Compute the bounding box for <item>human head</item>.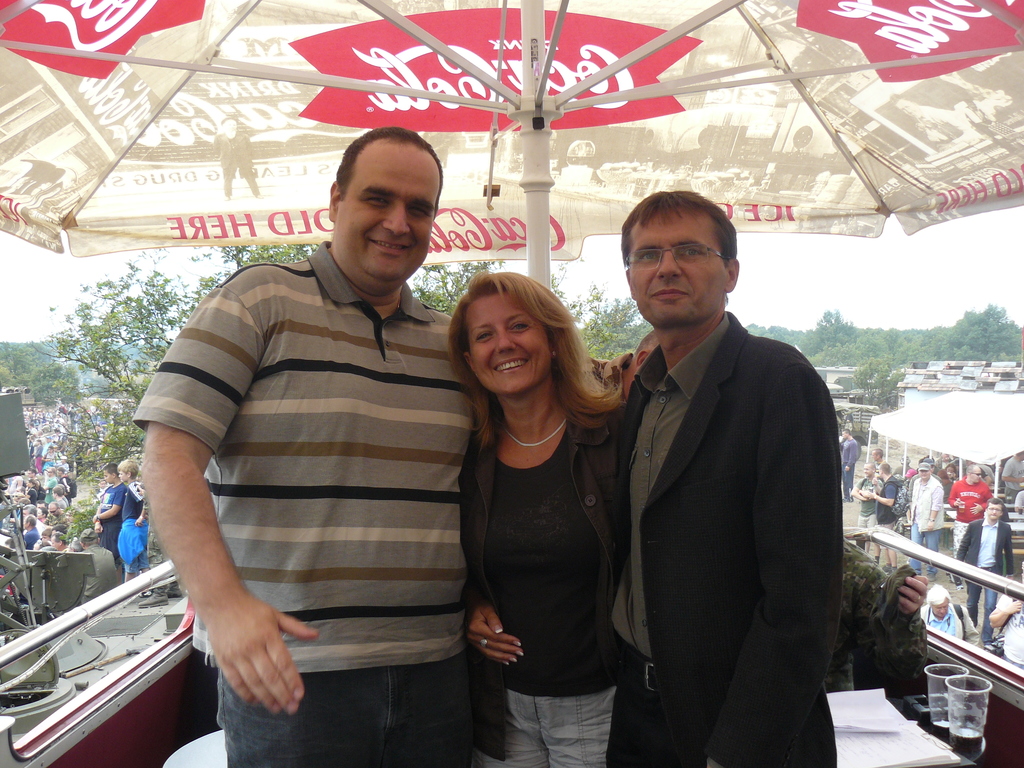
locate(325, 125, 447, 289).
